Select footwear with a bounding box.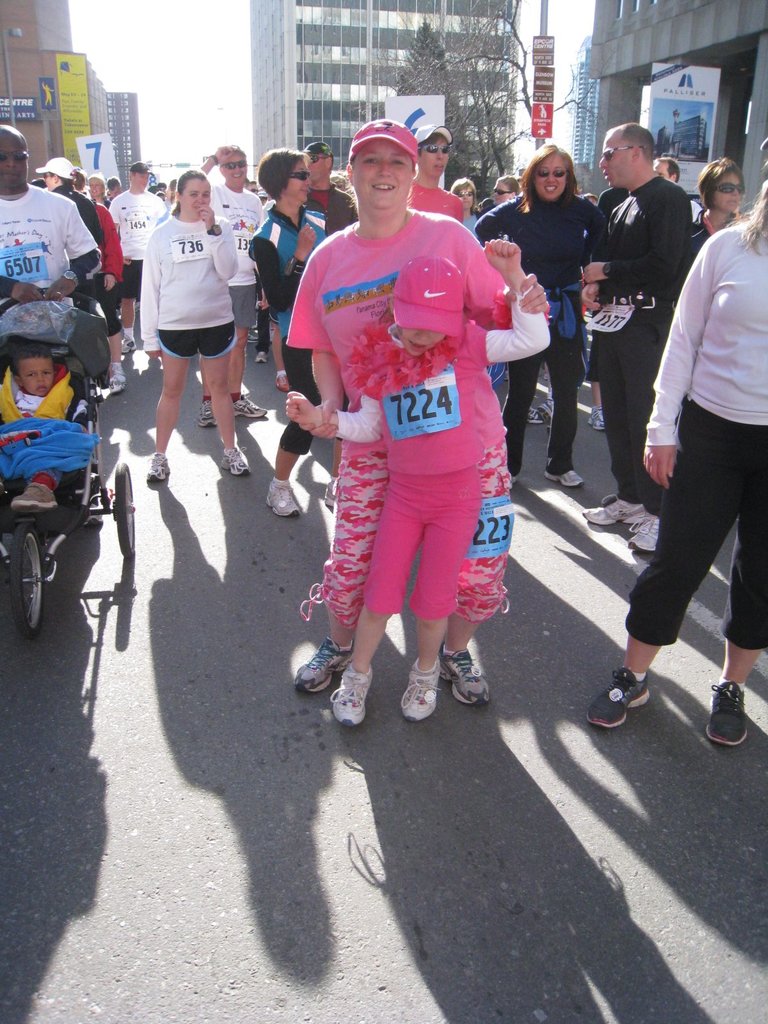
box(233, 394, 266, 415).
